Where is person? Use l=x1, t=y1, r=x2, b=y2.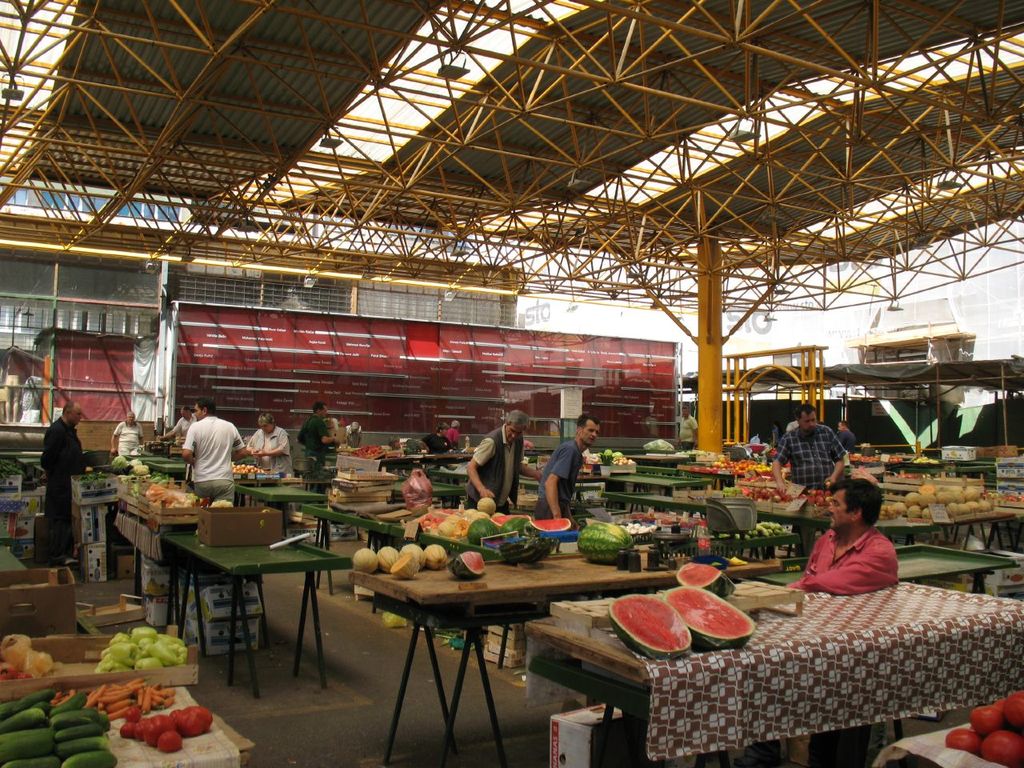
l=245, t=410, r=297, b=478.
